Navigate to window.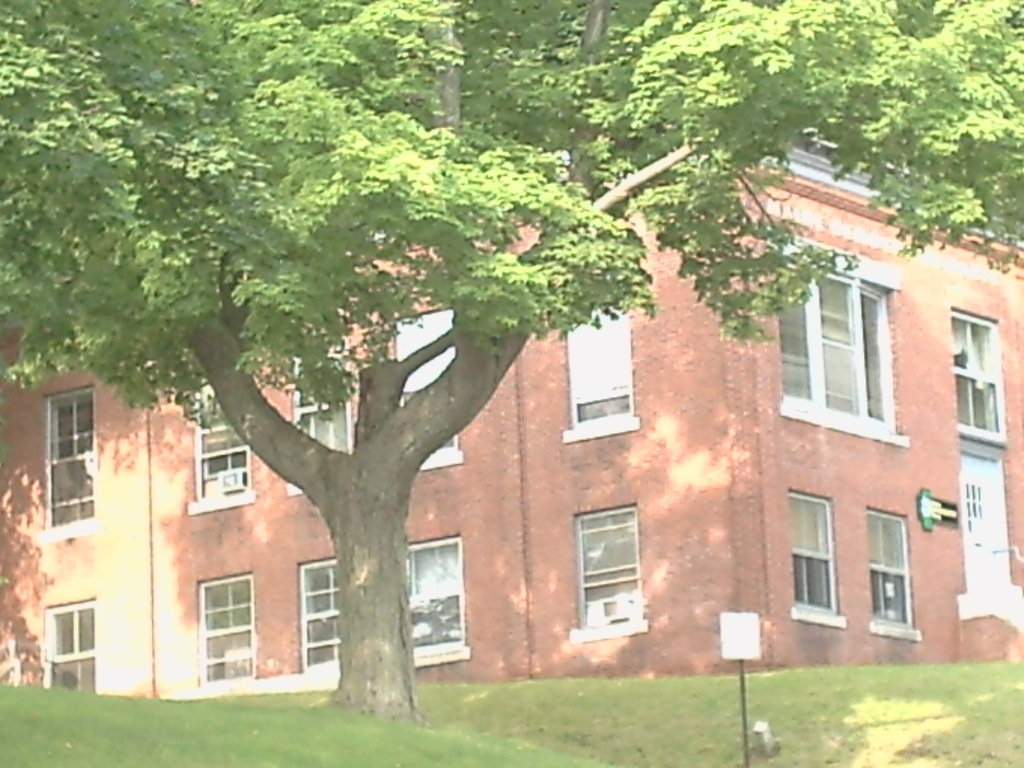
Navigation target: [951,314,1004,442].
